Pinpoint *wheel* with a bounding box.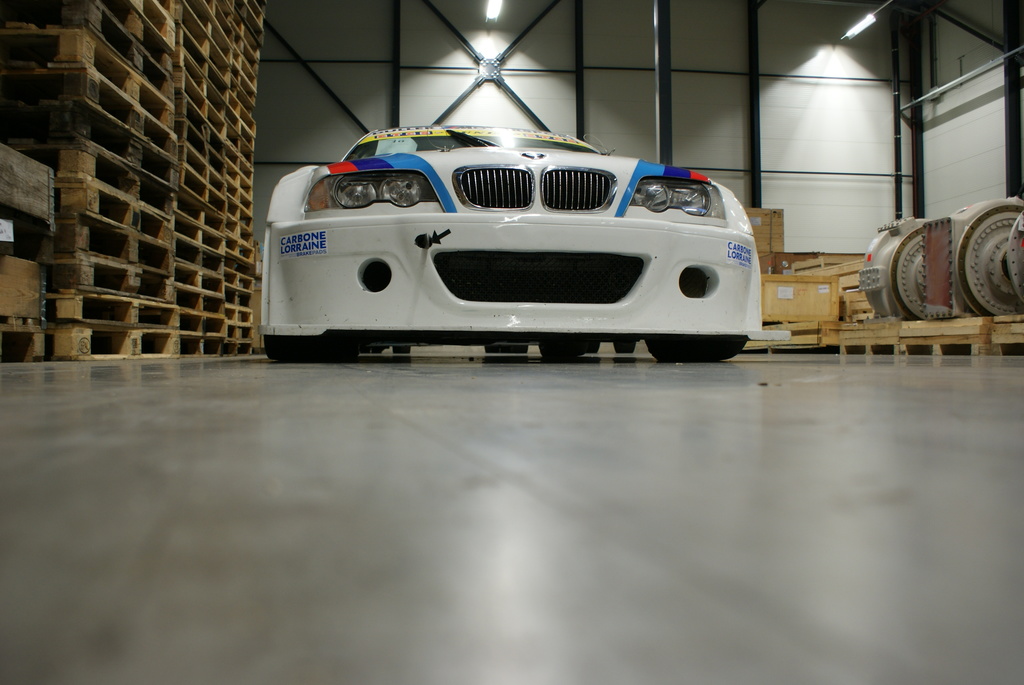
bbox(390, 345, 407, 352).
